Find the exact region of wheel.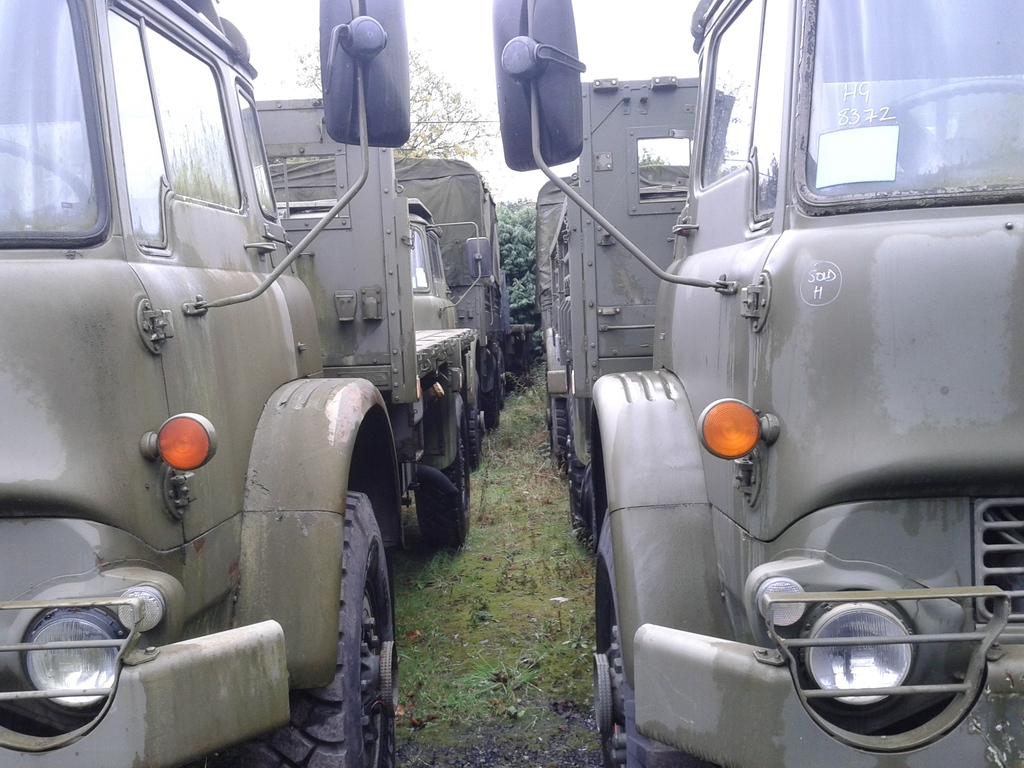
Exact region: detection(547, 393, 568, 468).
